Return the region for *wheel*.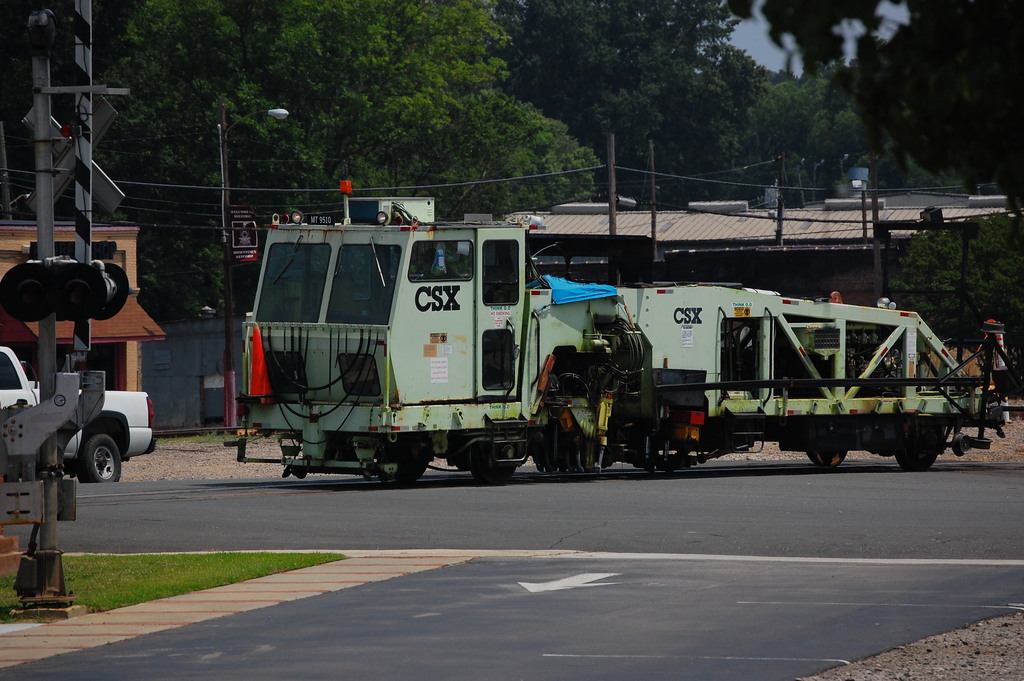
detection(892, 453, 936, 472).
